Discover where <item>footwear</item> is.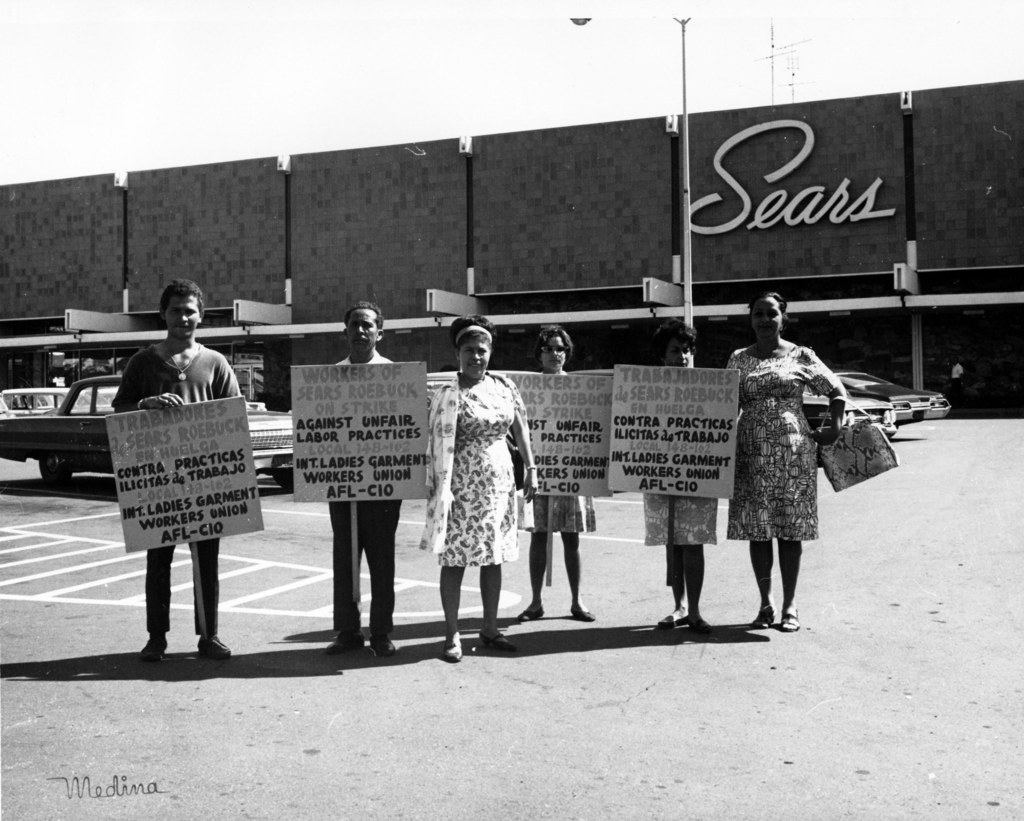
Discovered at 323, 628, 362, 651.
